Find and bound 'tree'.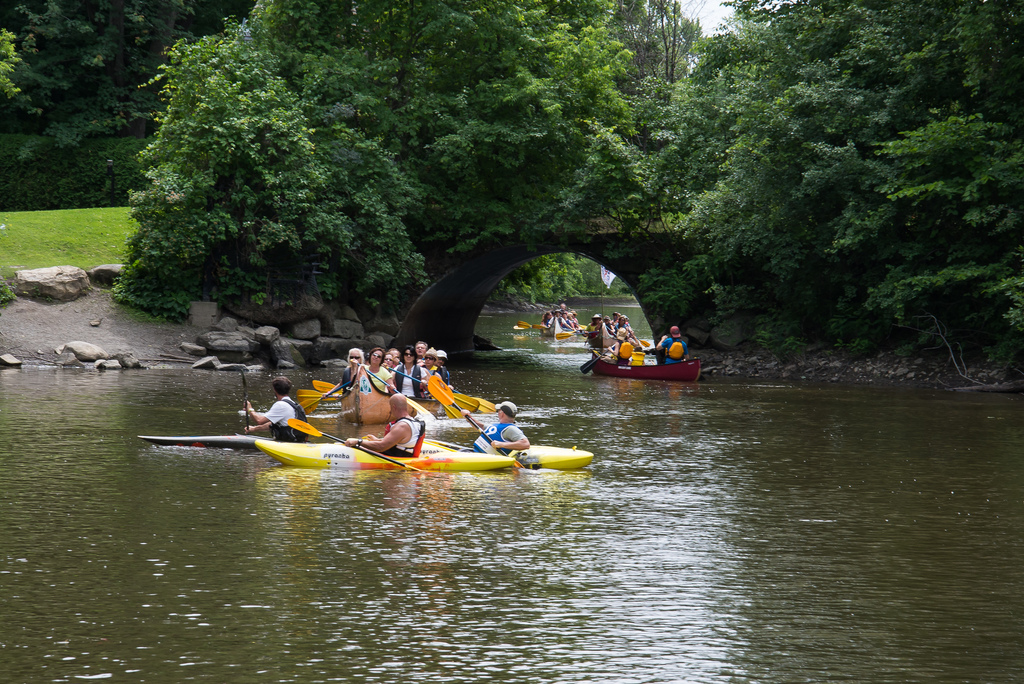
Bound: (547,123,660,243).
